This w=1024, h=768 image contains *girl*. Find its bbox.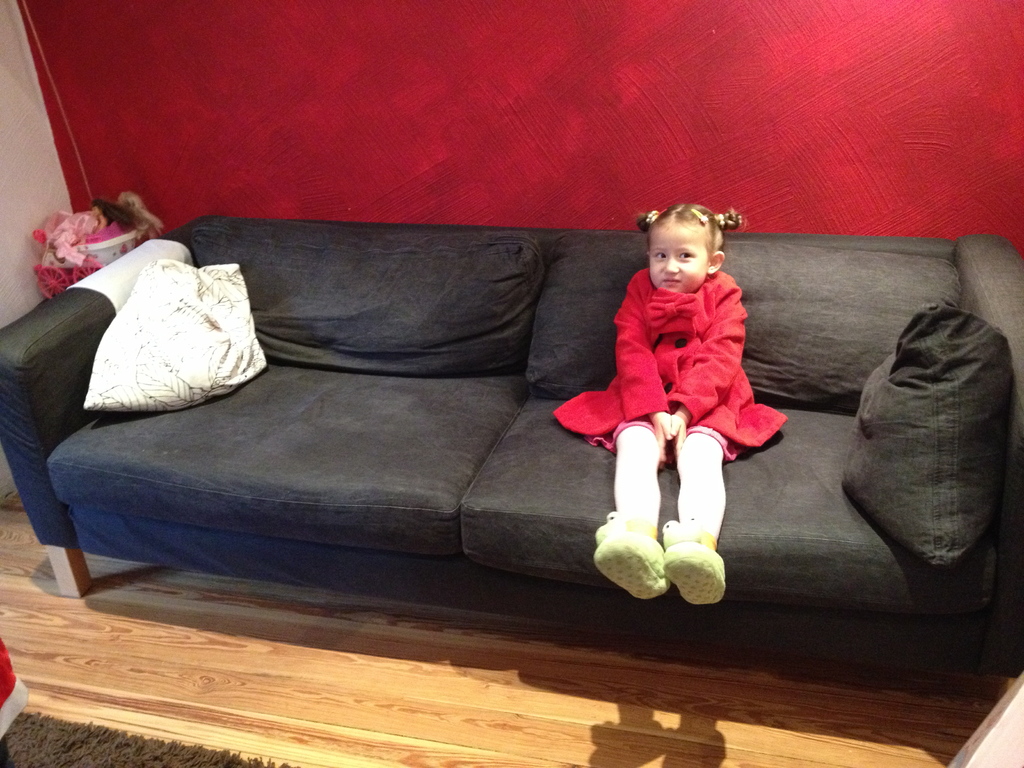
<region>548, 205, 791, 605</region>.
